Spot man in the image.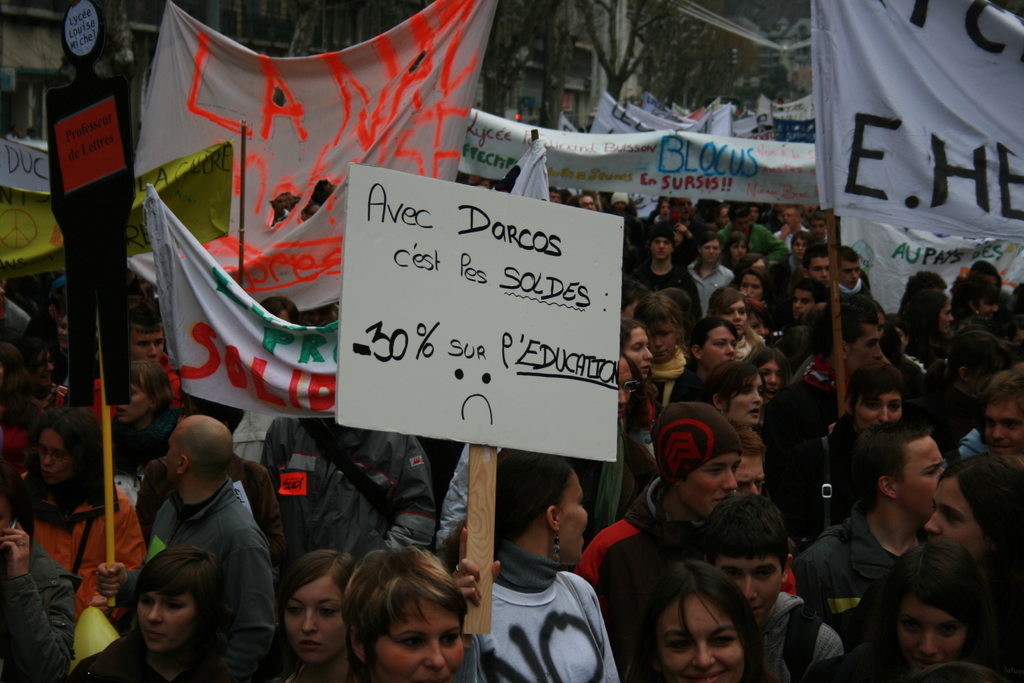
man found at [760, 302, 894, 536].
